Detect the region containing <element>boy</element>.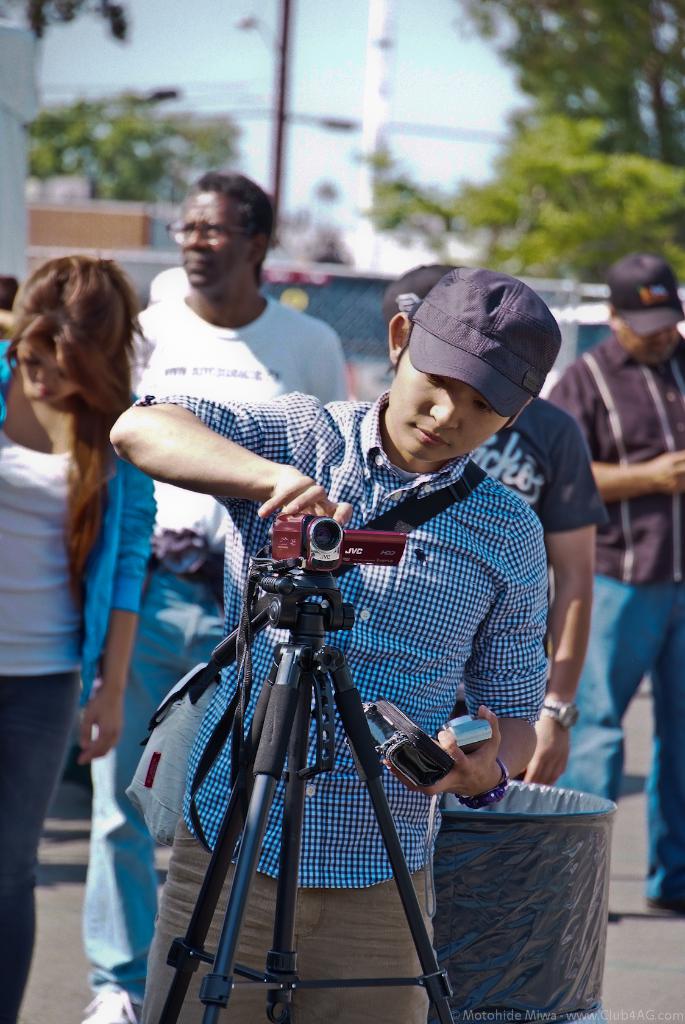
111/269/545/1021.
